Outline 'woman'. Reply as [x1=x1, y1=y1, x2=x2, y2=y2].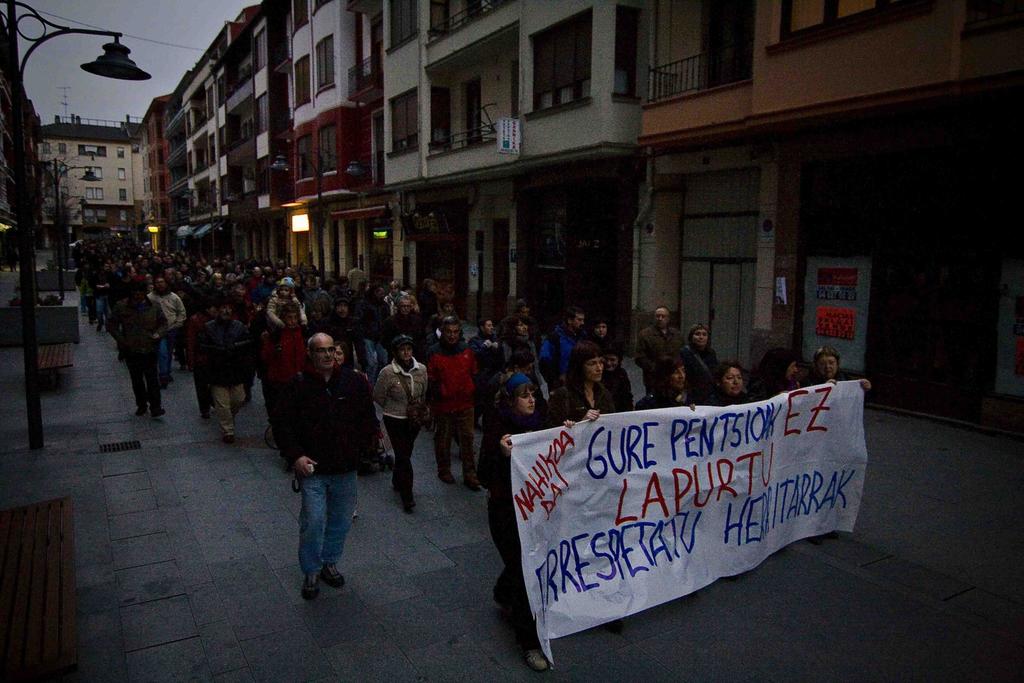
[x1=492, y1=312, x2=540, y2=387].
